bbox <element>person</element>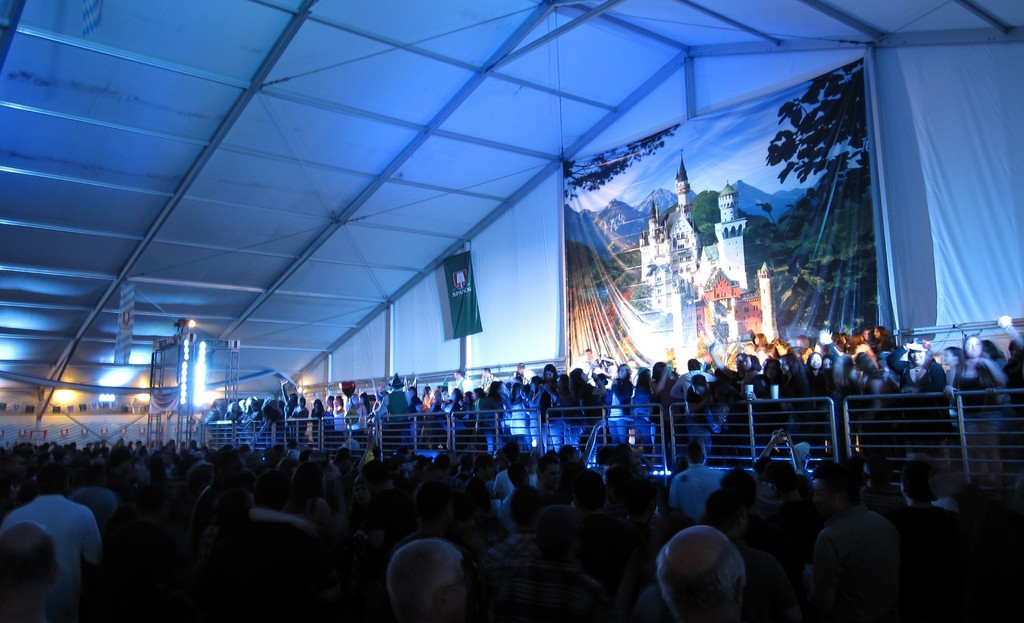
left=774, top=340, right=812, bottom=401
